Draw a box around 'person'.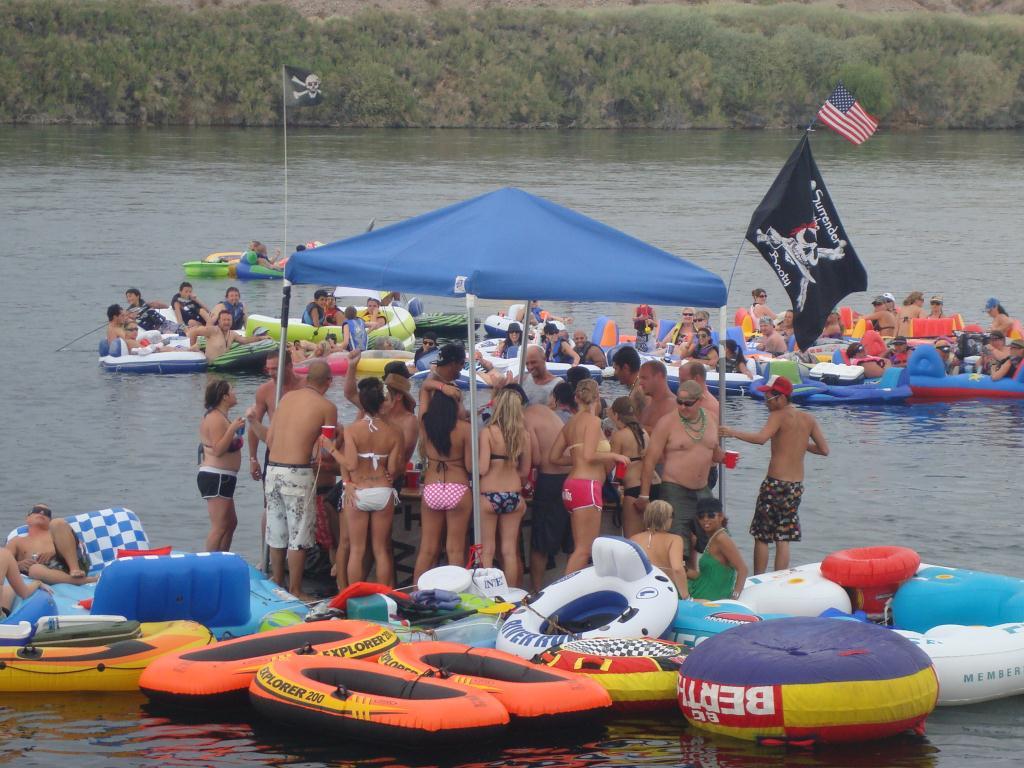
x1=717 y1=375 x2=828 y2=578.
